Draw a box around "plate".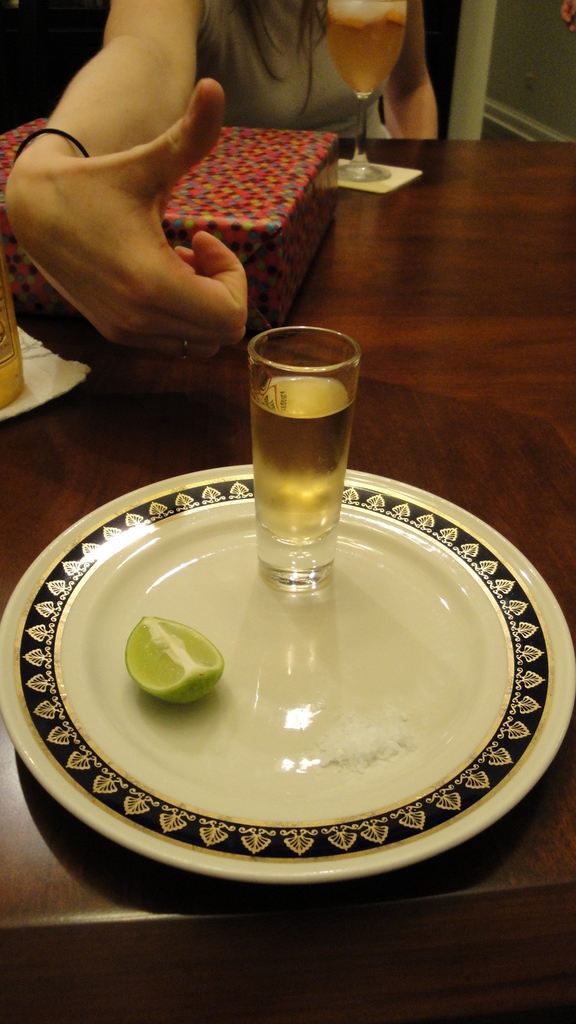
<bbox>0, 325, 92, 416</bbox>.
